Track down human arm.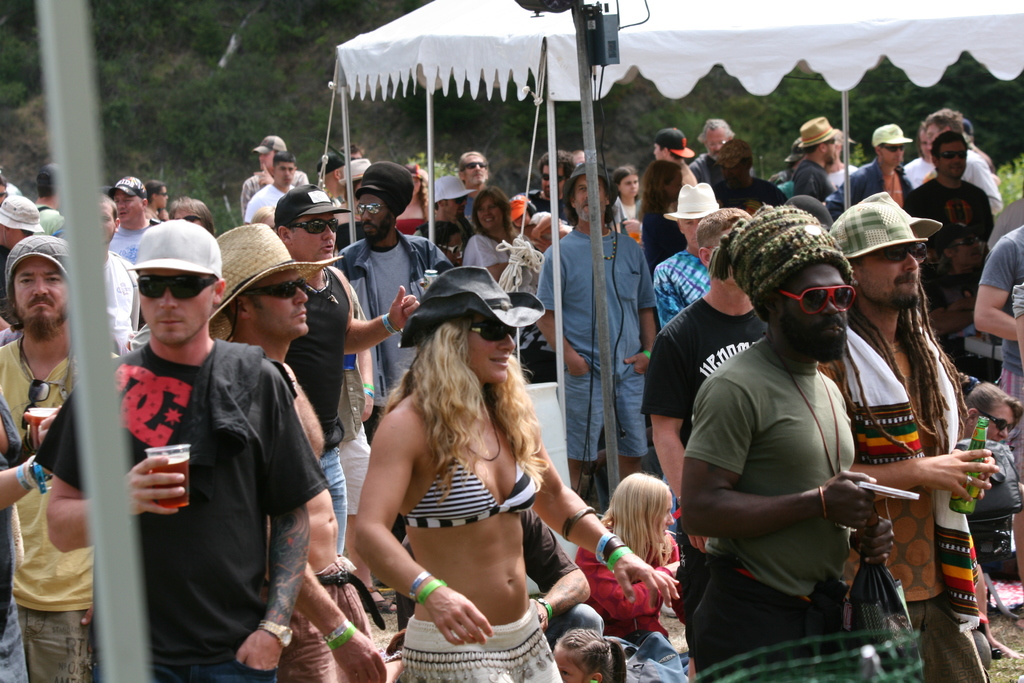
Tracked to 678/384/877/540.
